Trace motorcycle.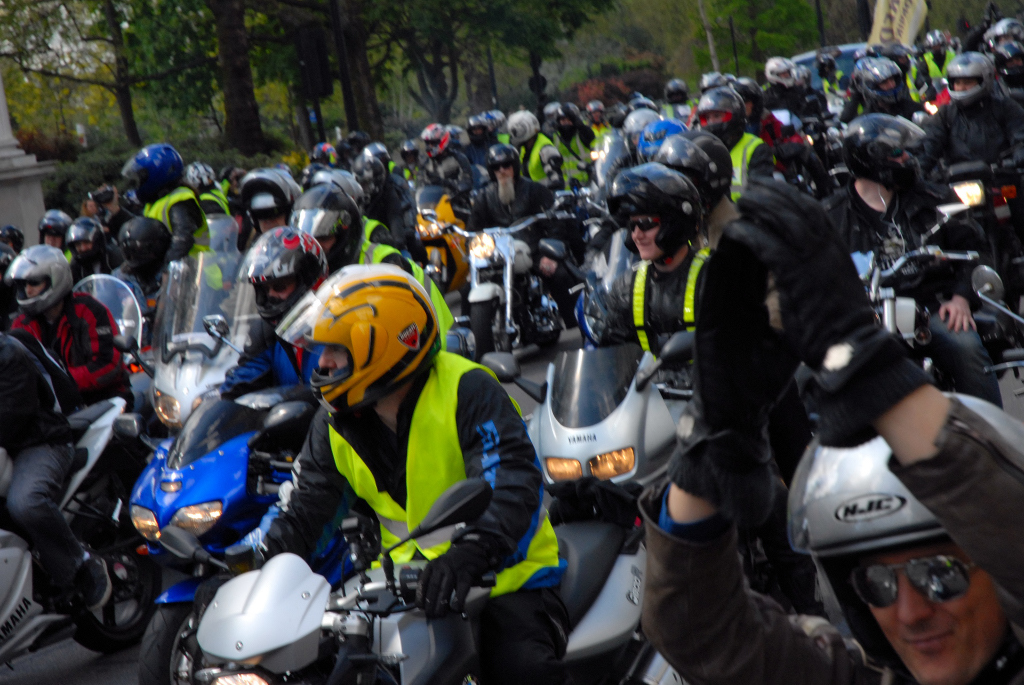
Traced to bbox=(71, 262, 158, 418).
